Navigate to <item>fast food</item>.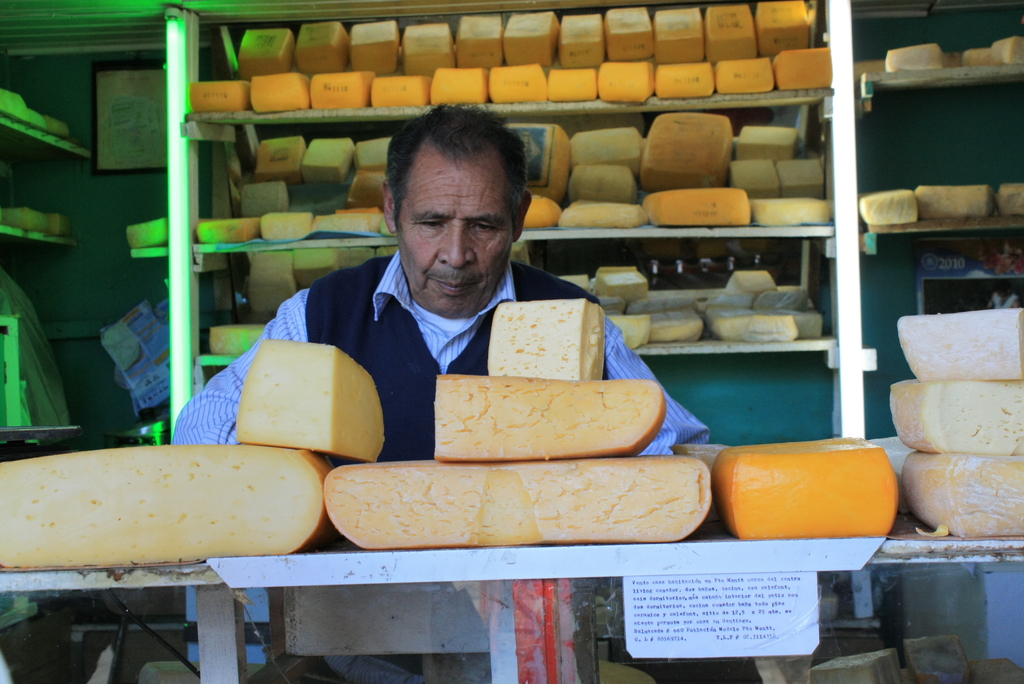
Navigation target: (left=509, top=10, right=568, bottom=70).
